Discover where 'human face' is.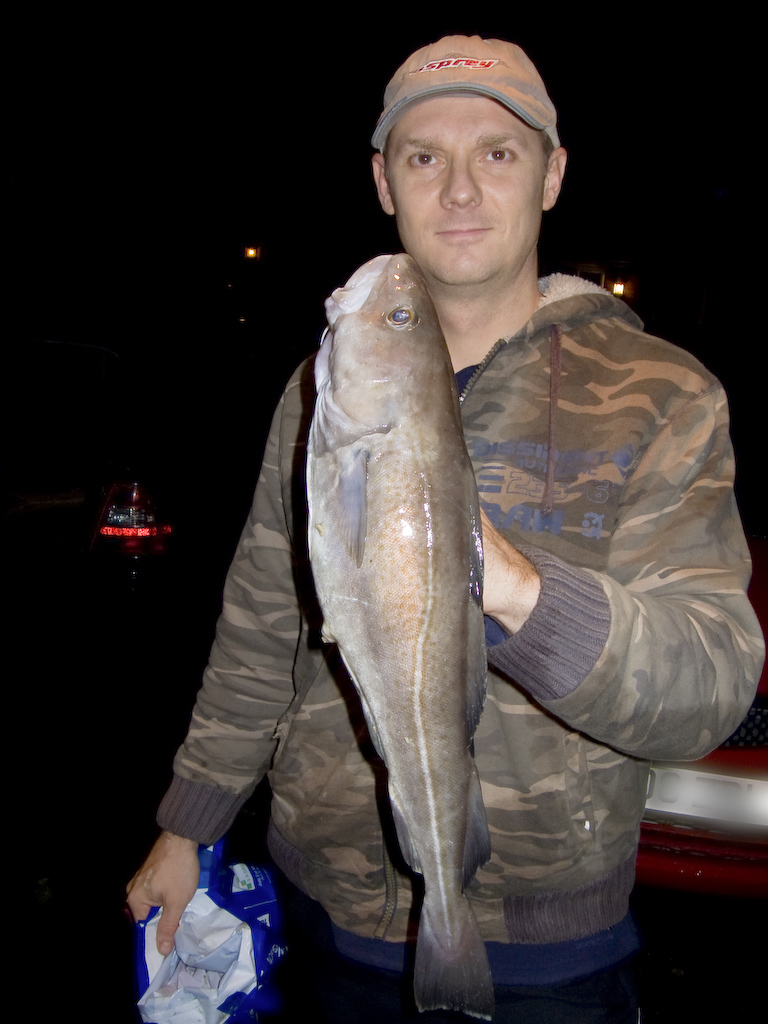
Discovered at (388,93,545,280).
